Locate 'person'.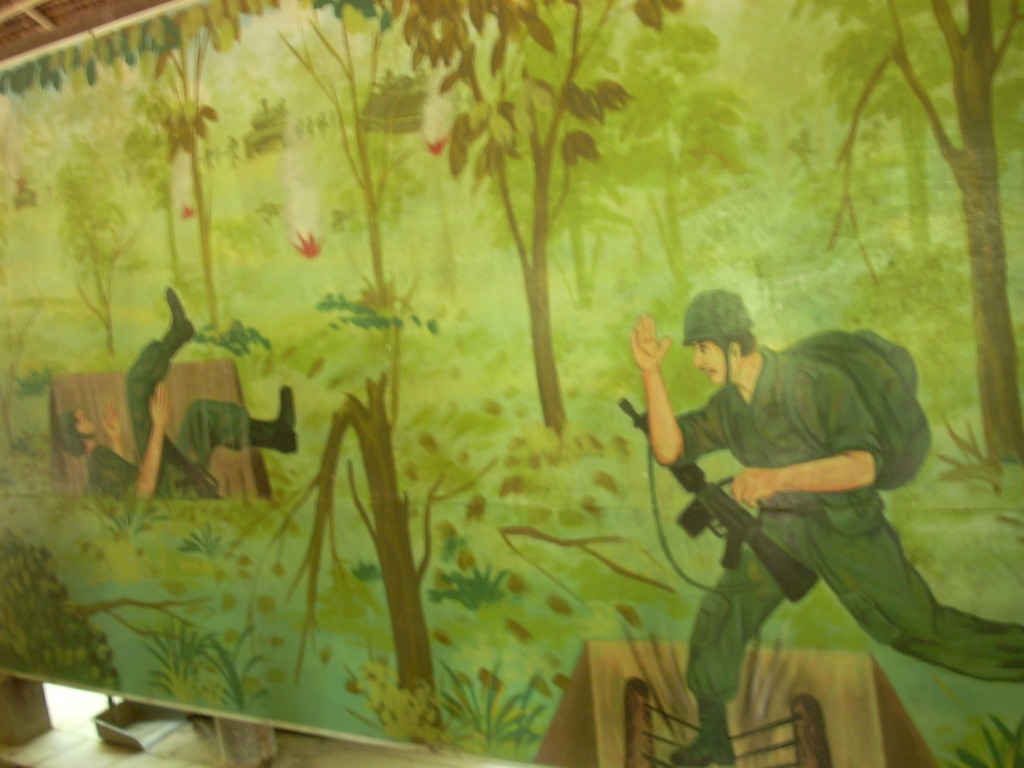
Bounding box: (637, 289, 1023, 767).
